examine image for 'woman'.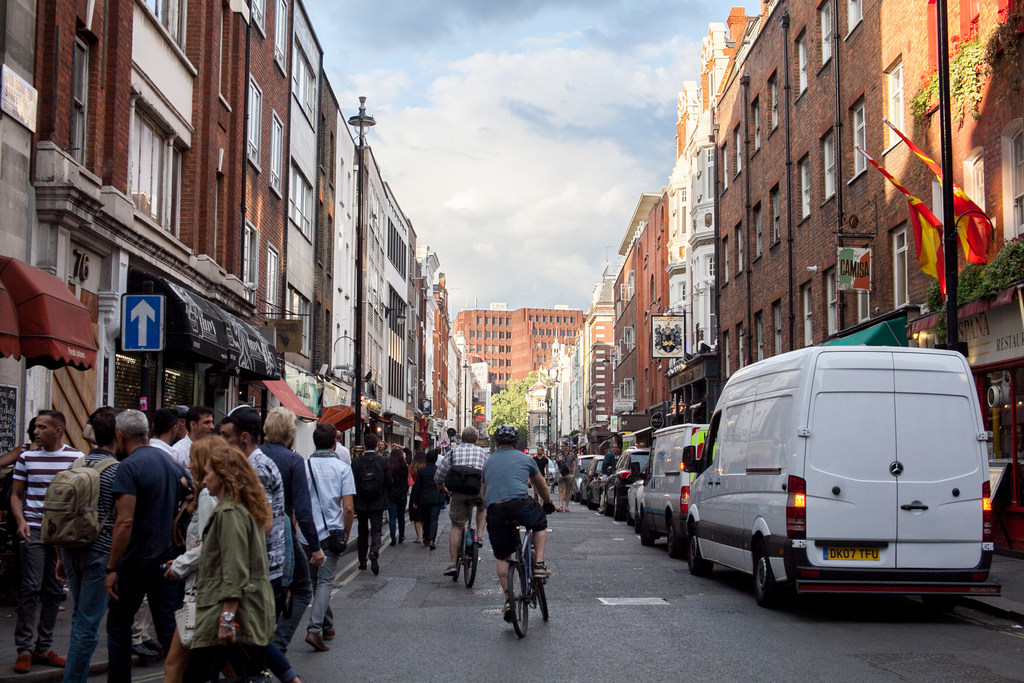
Examination result: (409, 450, 442, 541).
